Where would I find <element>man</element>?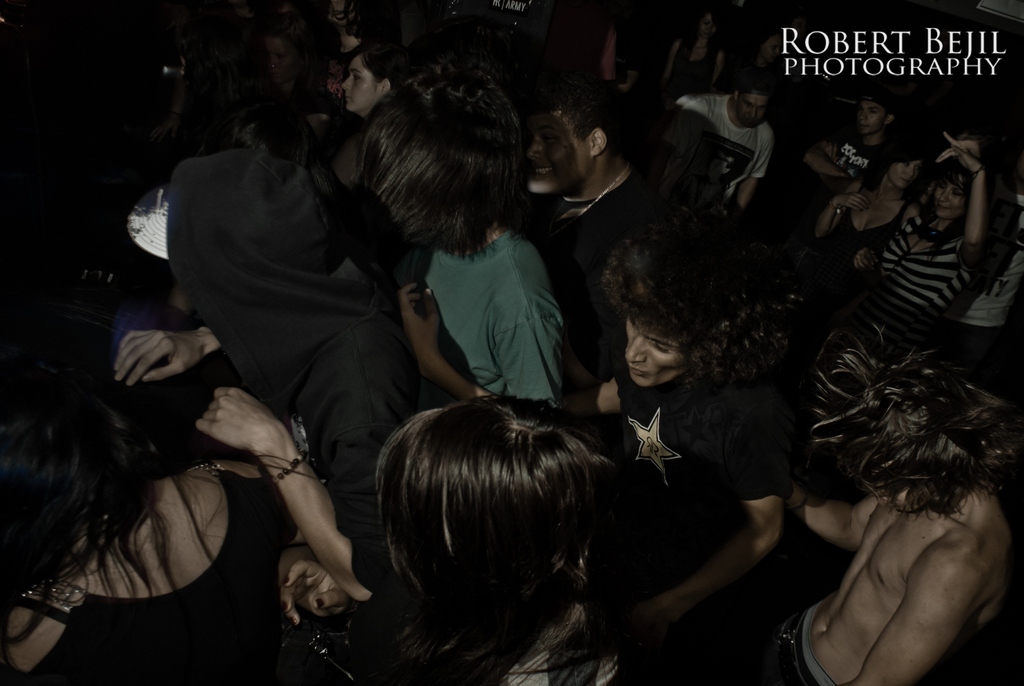
At (113,156,412,467).
